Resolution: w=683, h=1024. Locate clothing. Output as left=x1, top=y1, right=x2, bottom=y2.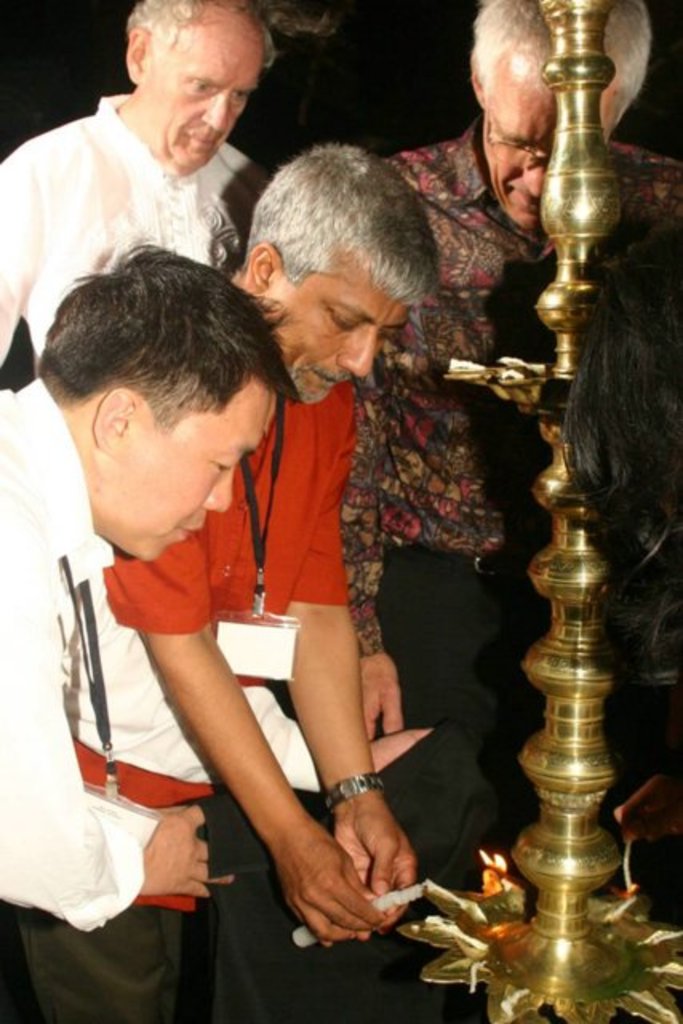
left=0, top=384, right=342, bottom=923.
